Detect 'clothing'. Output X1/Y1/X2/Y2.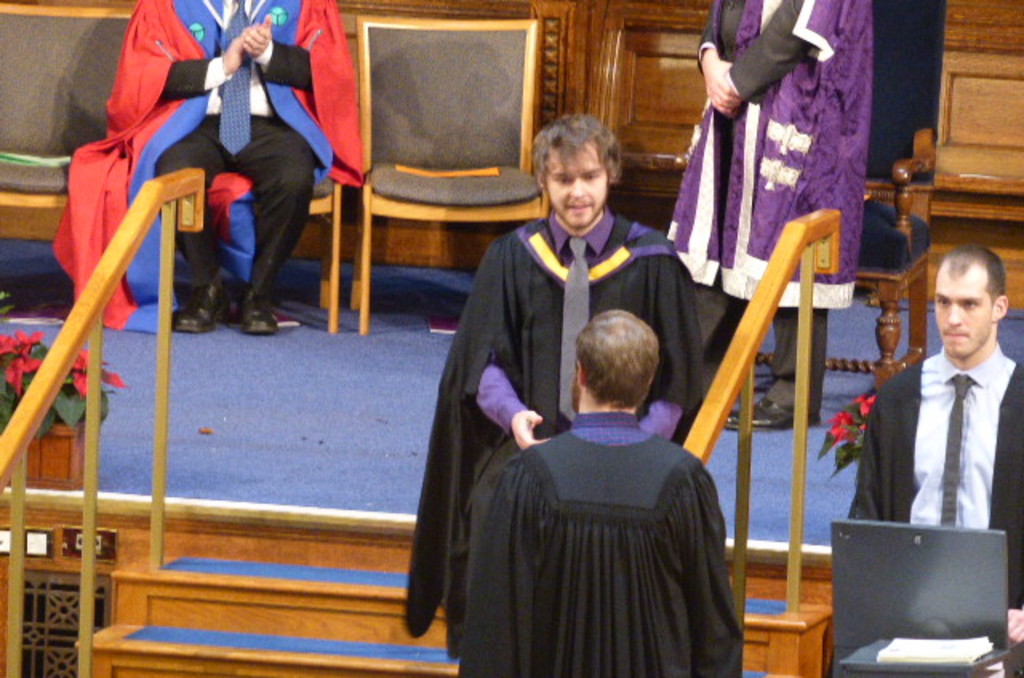
854/339/1022/630.
